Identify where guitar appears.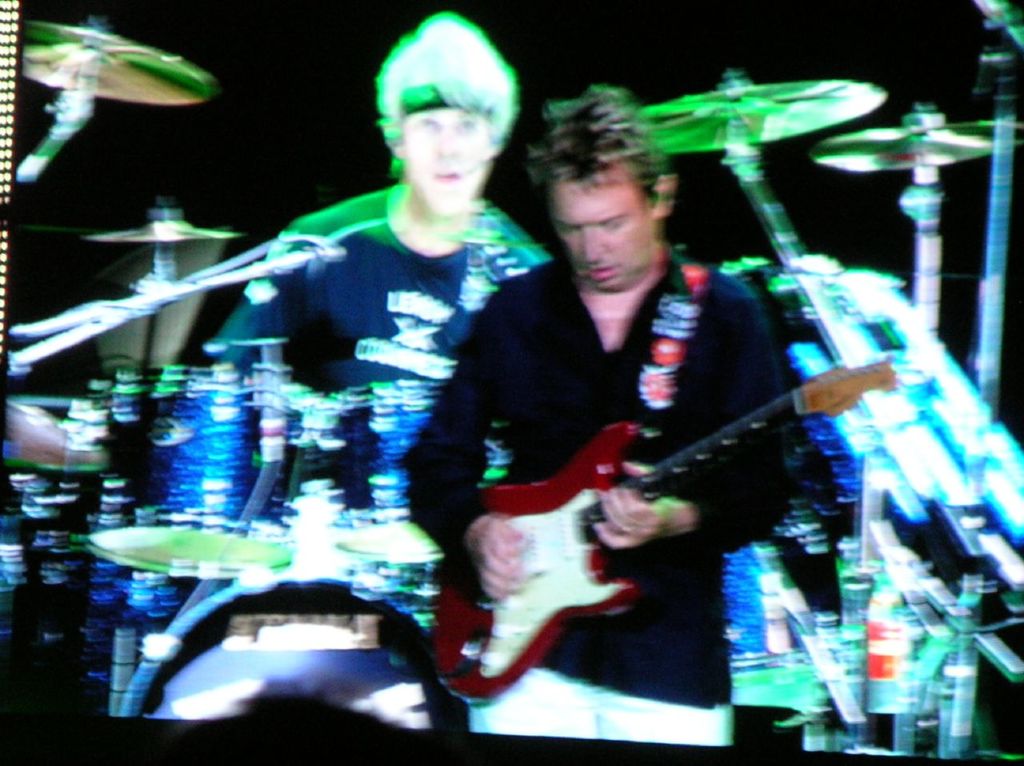
Appears at Rect(426, 356, 901, 712).
